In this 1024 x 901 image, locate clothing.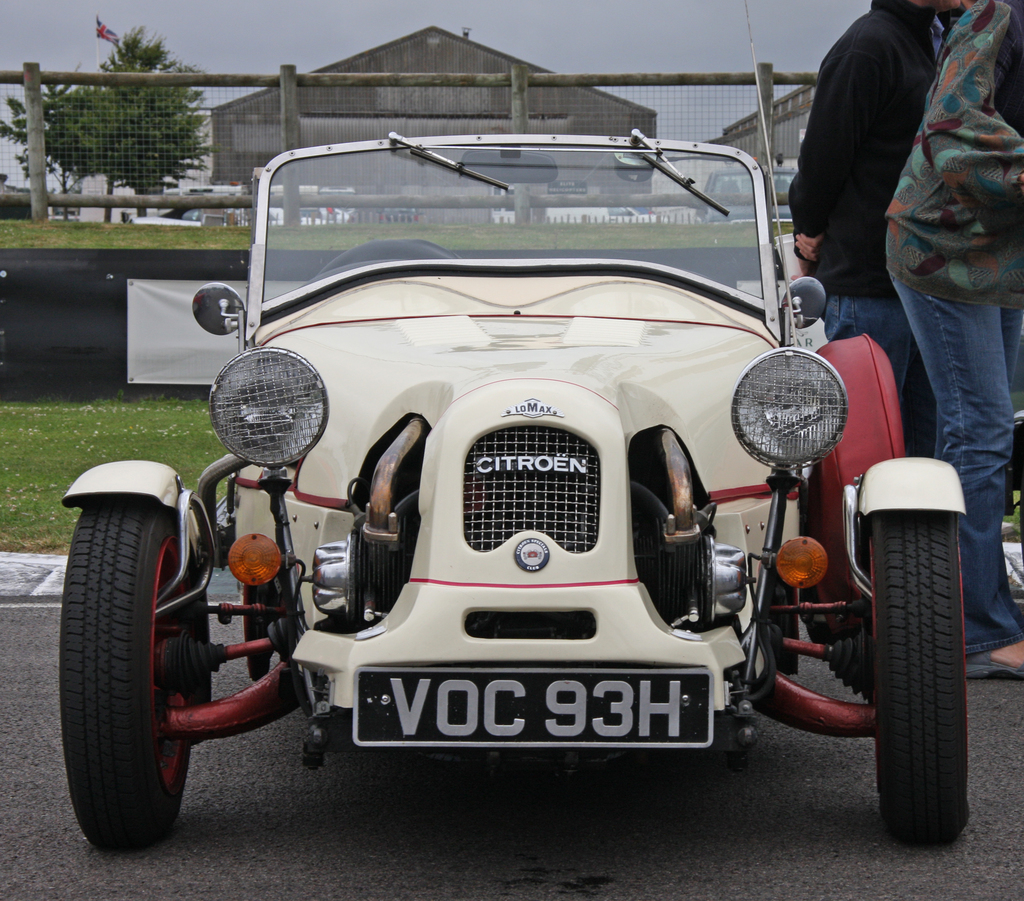
Bounding box: [822, 290, 913, 408].
